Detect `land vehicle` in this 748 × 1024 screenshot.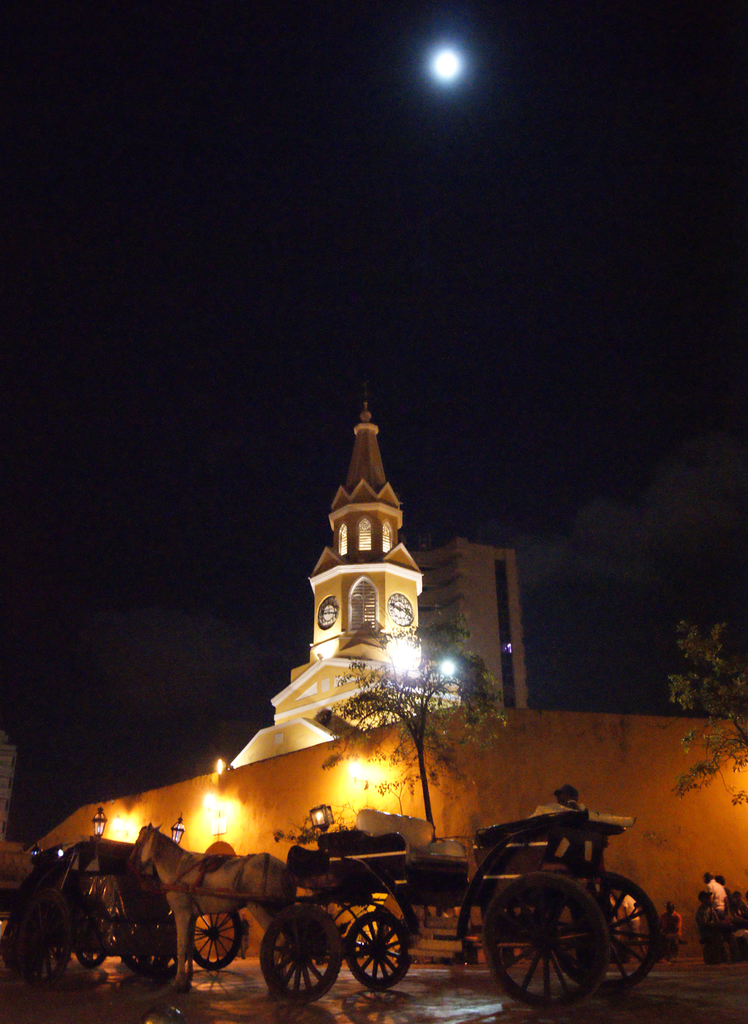
Detection: 444/812/665/1017.
